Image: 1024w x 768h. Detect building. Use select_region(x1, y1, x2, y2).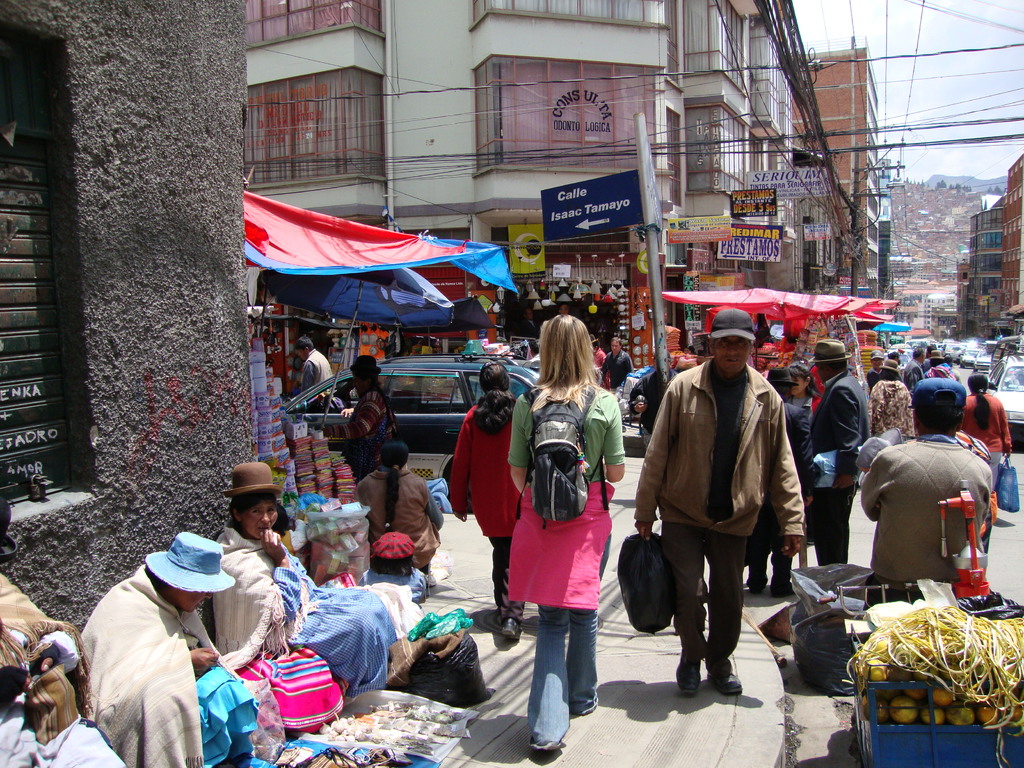
select_region(955, 264, 970, 327).
